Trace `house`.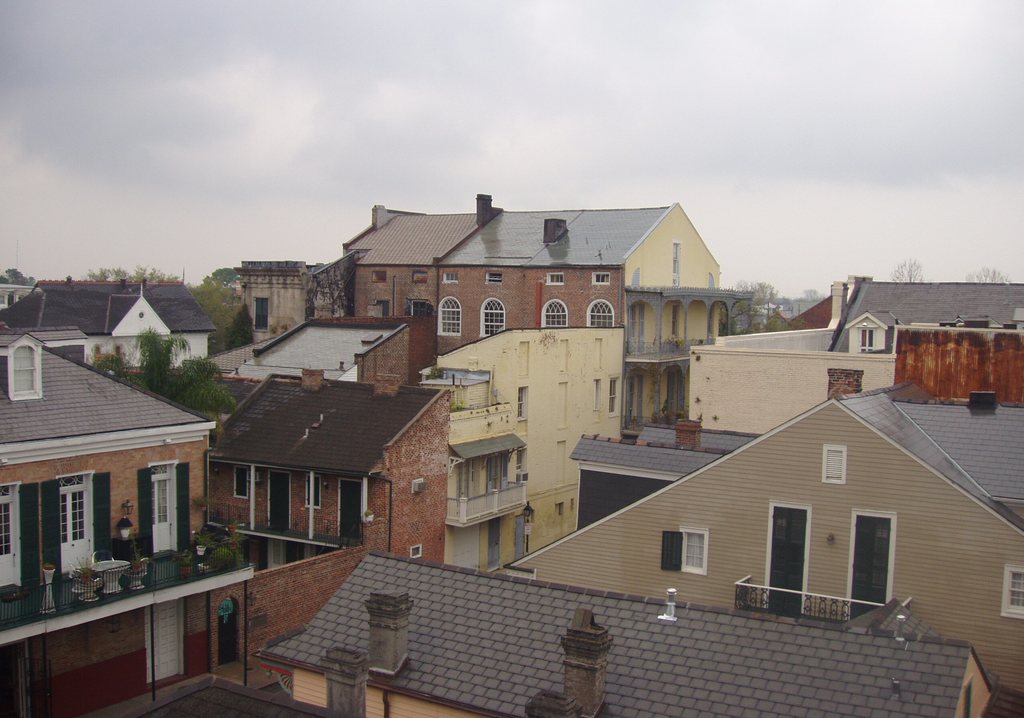
Traced to [0, 276, 218, 374].
